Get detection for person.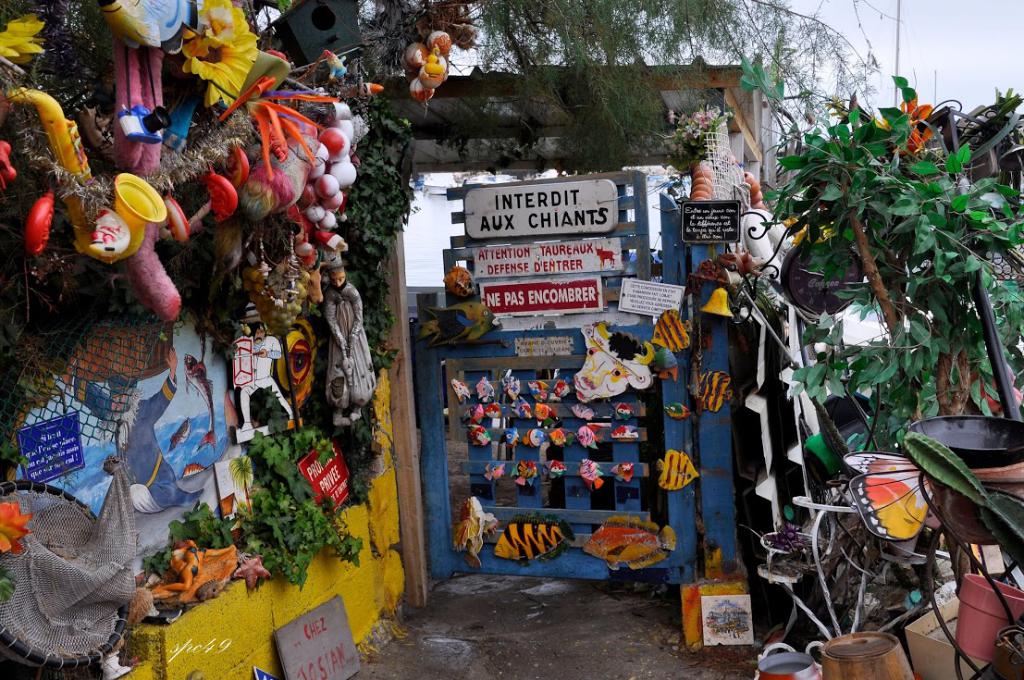
Detection: bbox=[241, 320, 290, 434].
